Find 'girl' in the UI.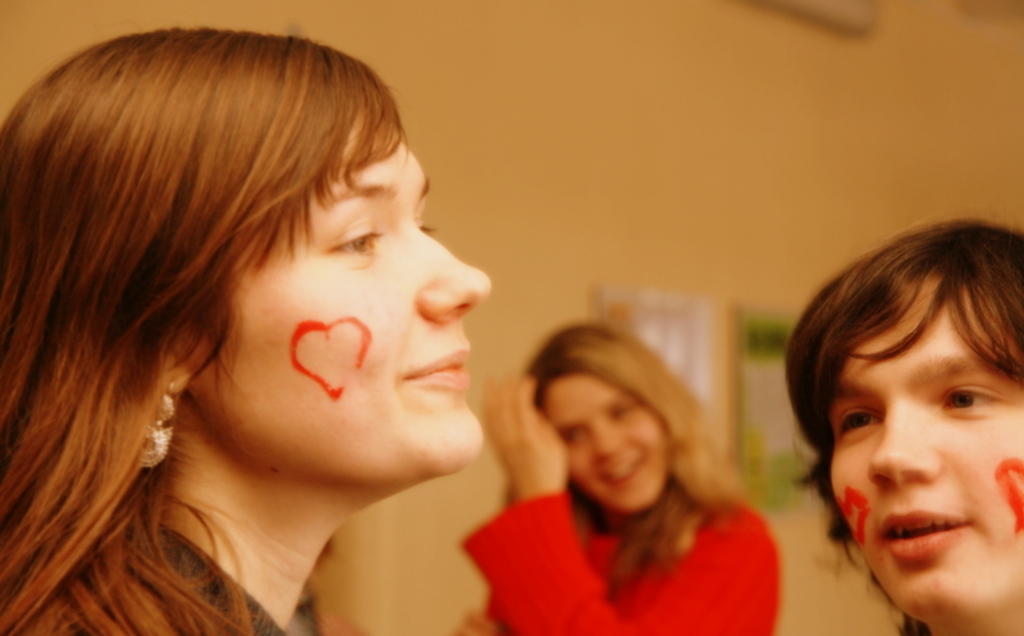
UI element at {"x1": 0, "y1": 24, "x2": 486, "y2": 635}.
